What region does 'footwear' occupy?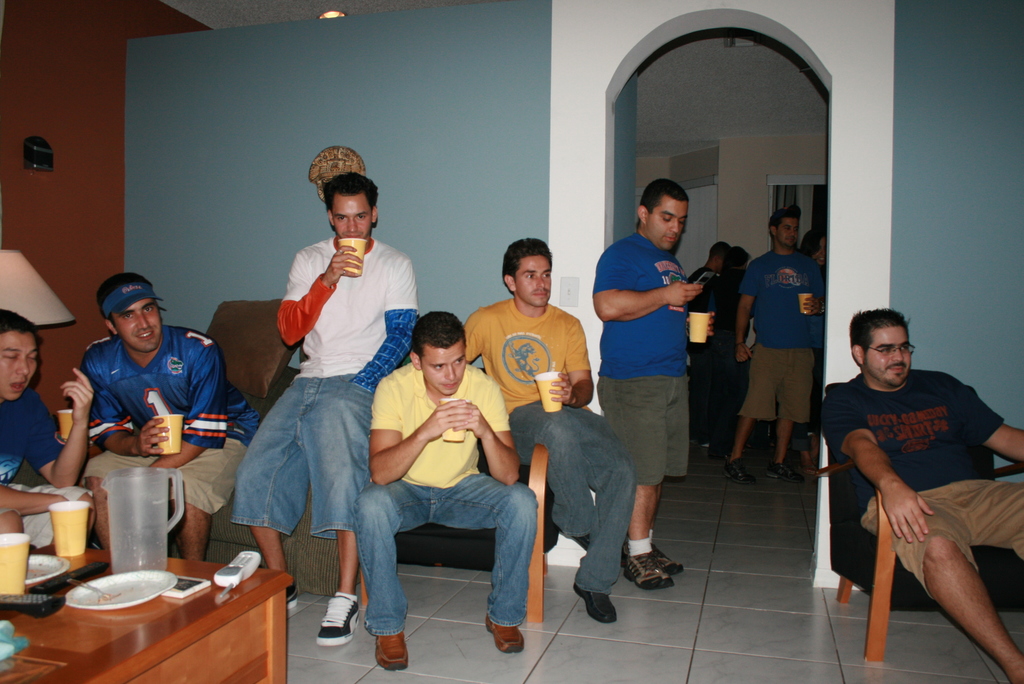
[486, 611, 525, 652].
